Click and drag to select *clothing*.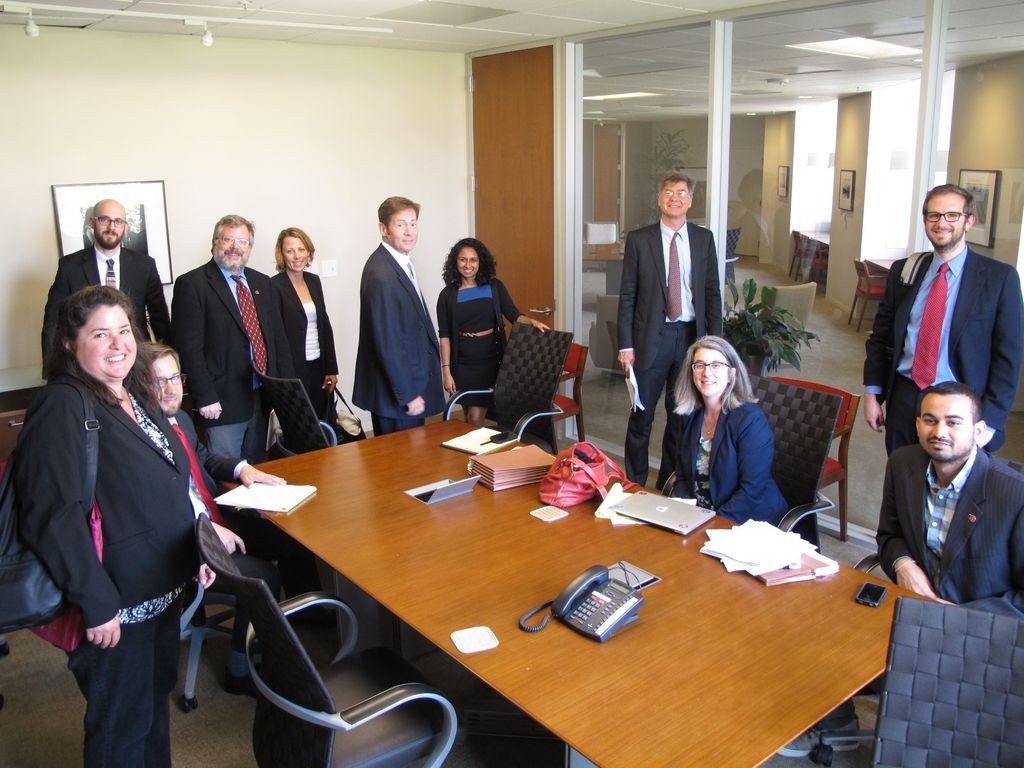
Selection: 177:406:253:524.
